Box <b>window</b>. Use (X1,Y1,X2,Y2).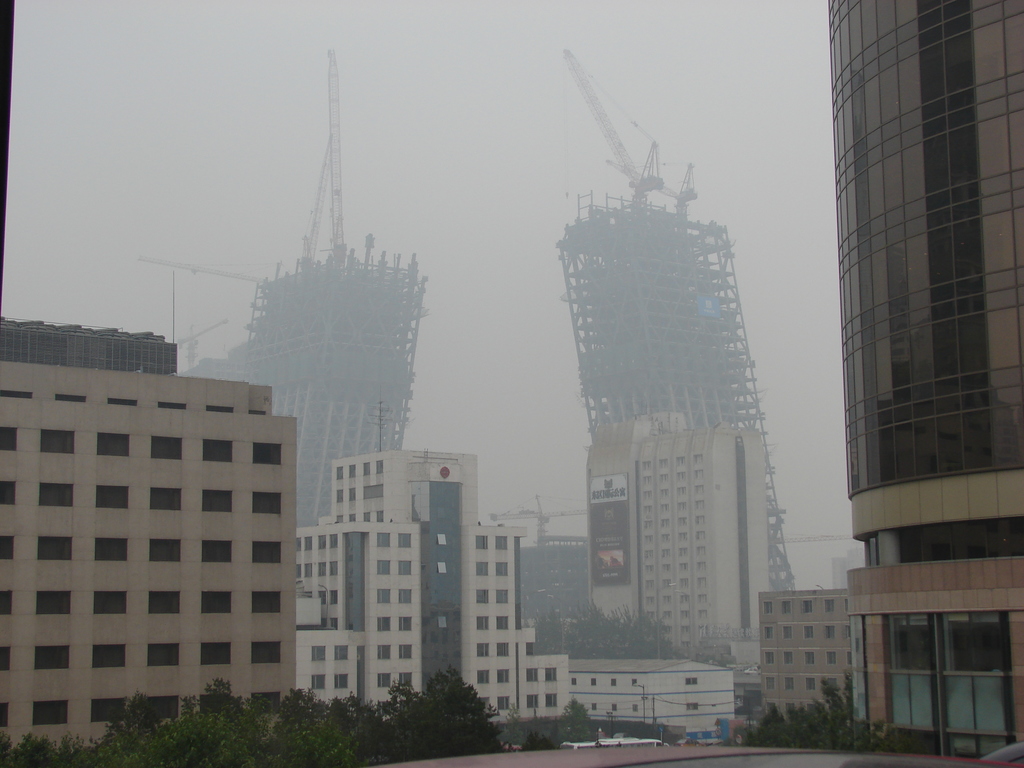
(678,596,692,607).
